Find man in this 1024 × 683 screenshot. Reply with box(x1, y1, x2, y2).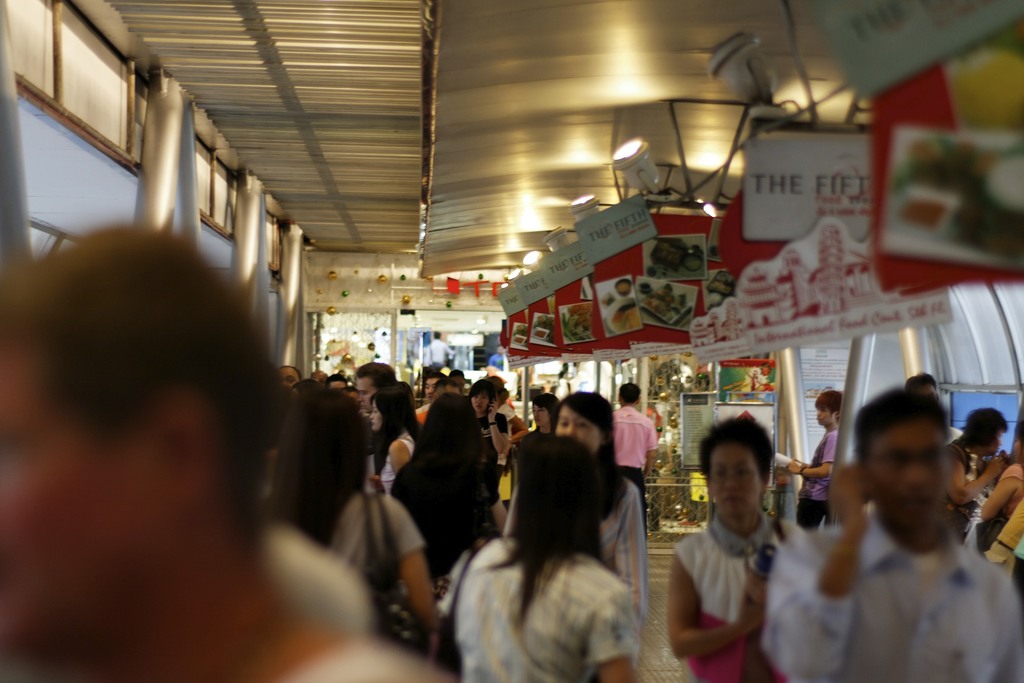
box(414, 374, 440, 427).
